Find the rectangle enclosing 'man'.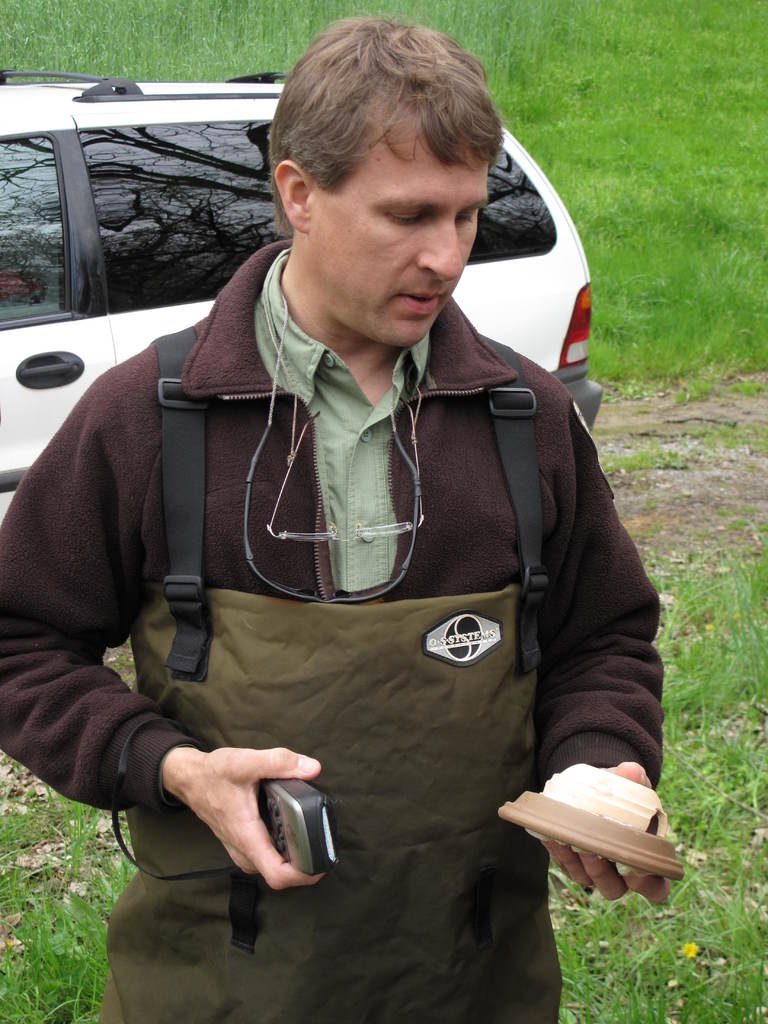
35 12 683 1014.
